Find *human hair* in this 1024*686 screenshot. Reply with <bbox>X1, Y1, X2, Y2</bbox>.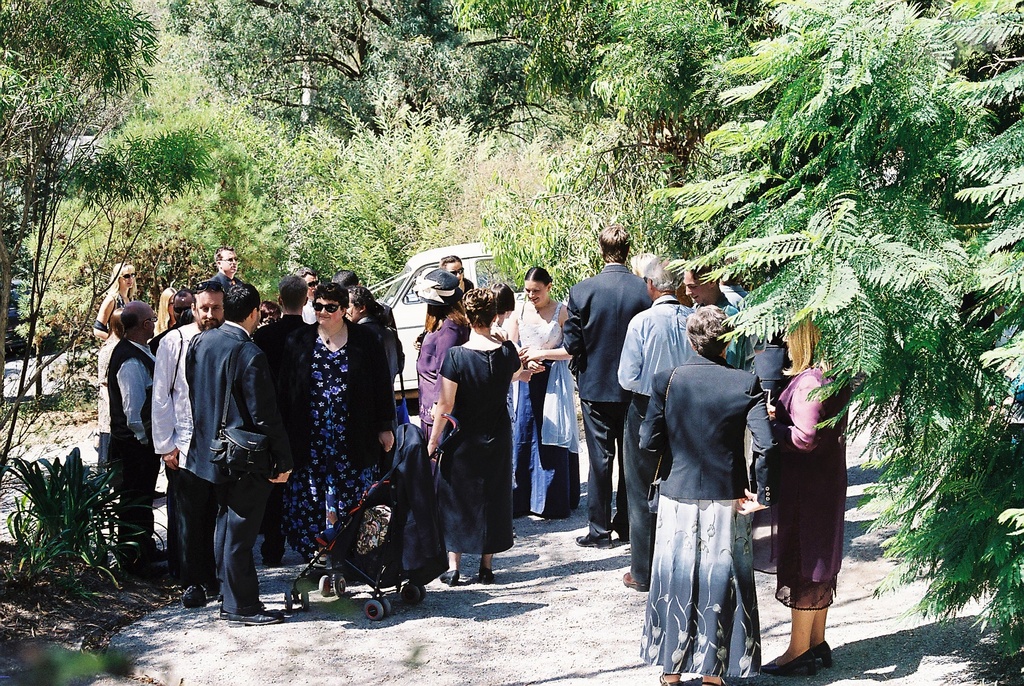
<bbox>490, 281, 516, 313</bbox>.
